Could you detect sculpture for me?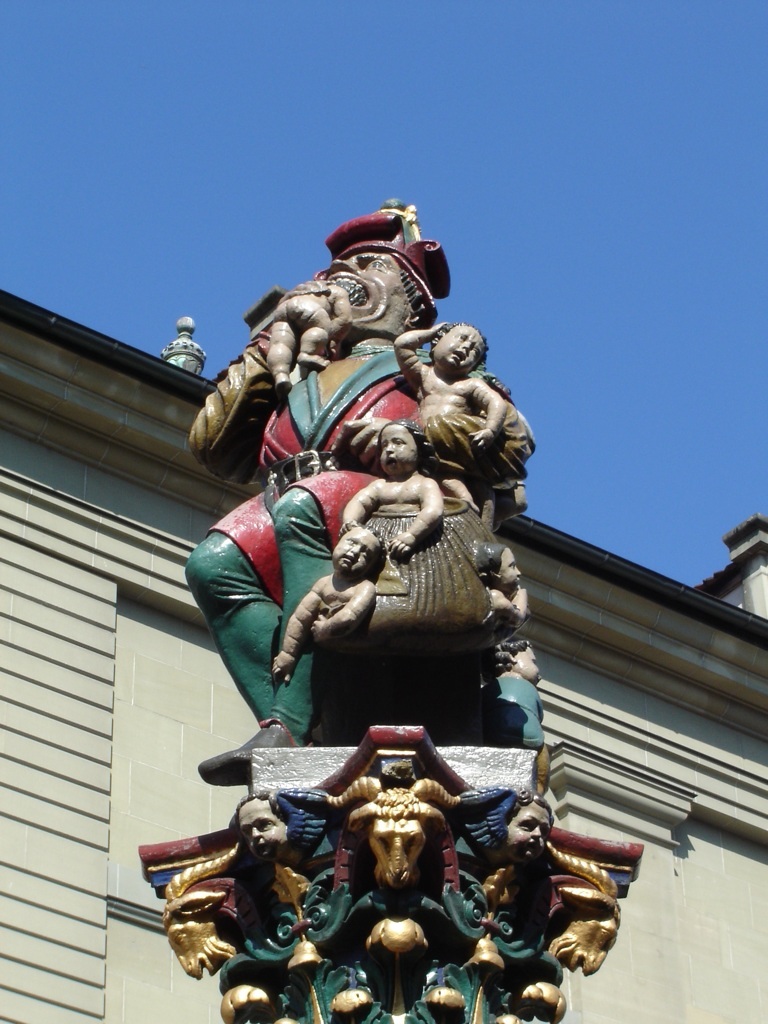
Detection result: 164, 187, 557, 790.
